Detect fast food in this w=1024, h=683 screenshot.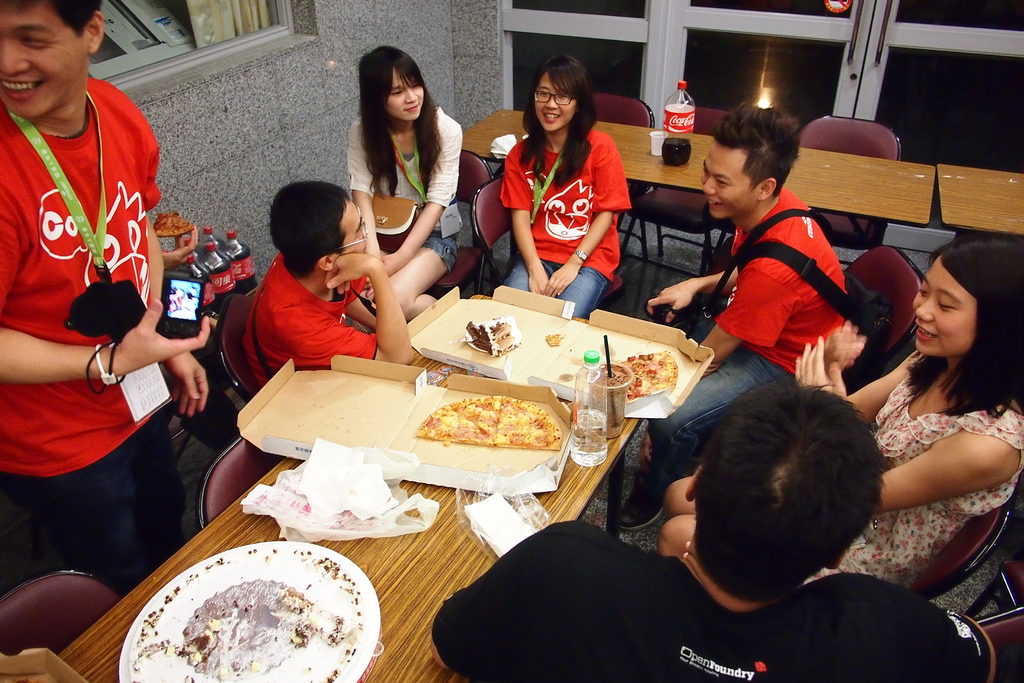
Detection: (x1=401, y1=356, x2=577, y2=488).
